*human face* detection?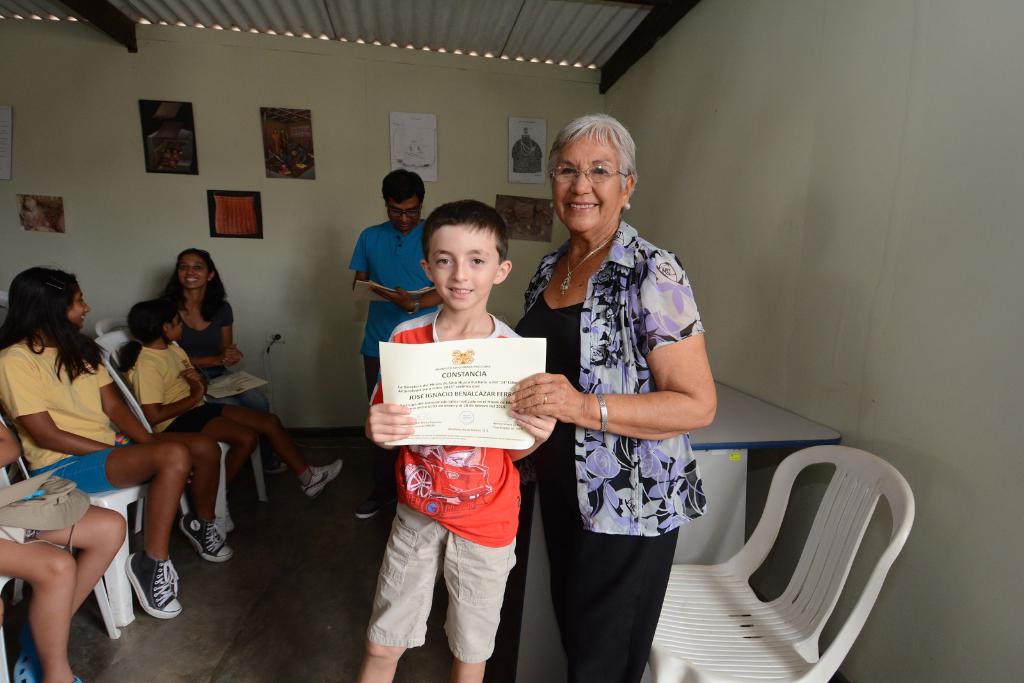
region(66, 285, 89, 325)
